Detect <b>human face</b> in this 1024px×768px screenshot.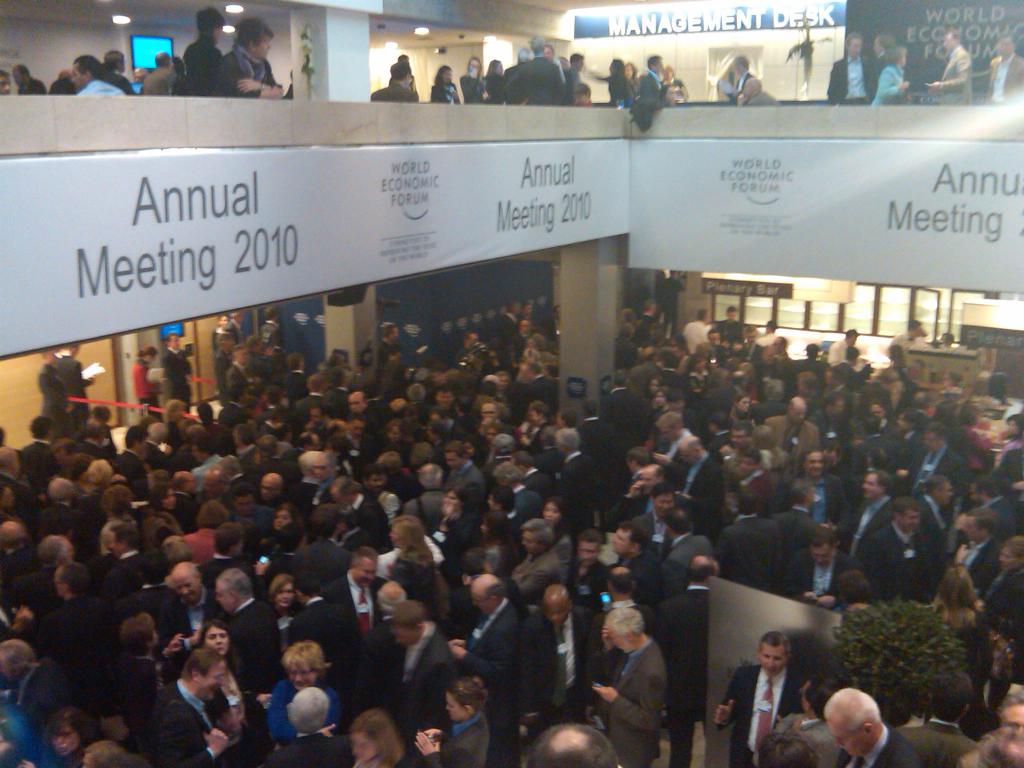
Detection: l=614, t=532, r=630, b=550.
